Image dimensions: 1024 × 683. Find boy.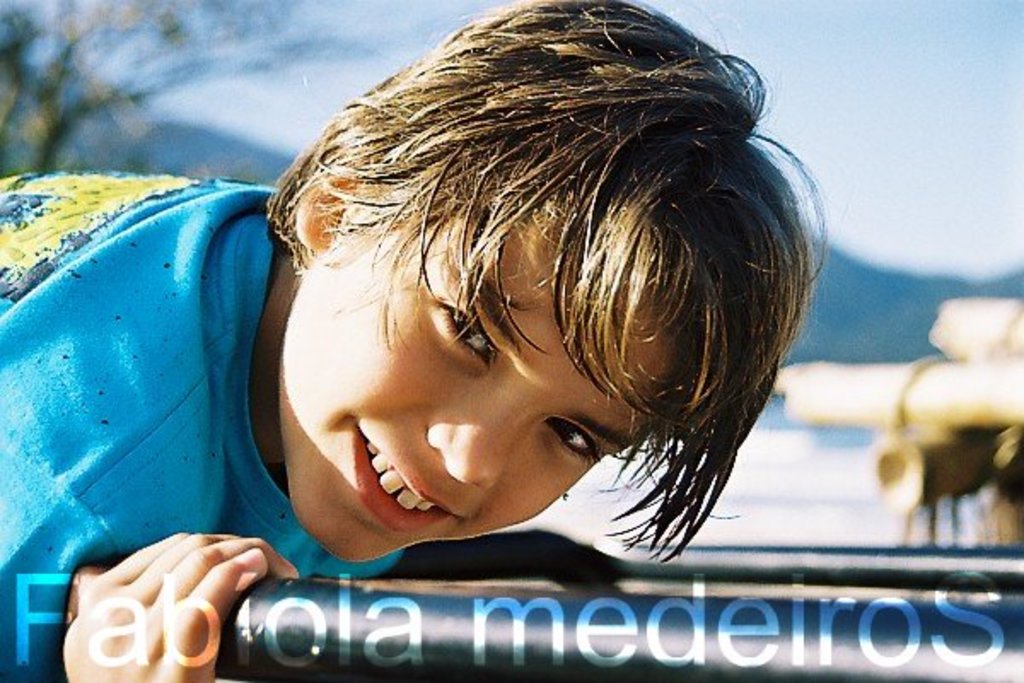
x1=0, y1=0, x2=826, y2=681.
